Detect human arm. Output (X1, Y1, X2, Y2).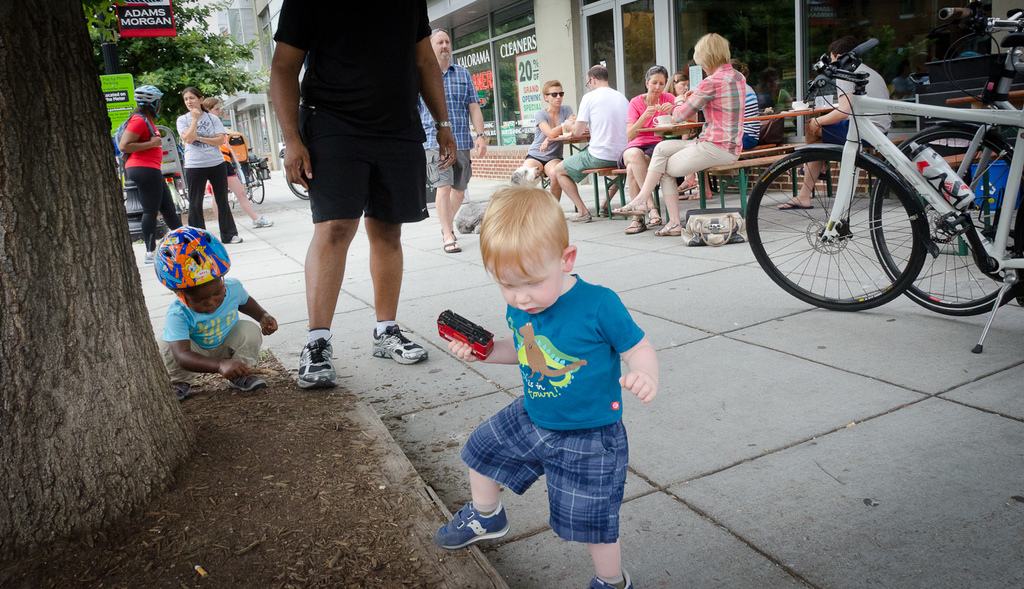
(184, 114, 224, 145).
